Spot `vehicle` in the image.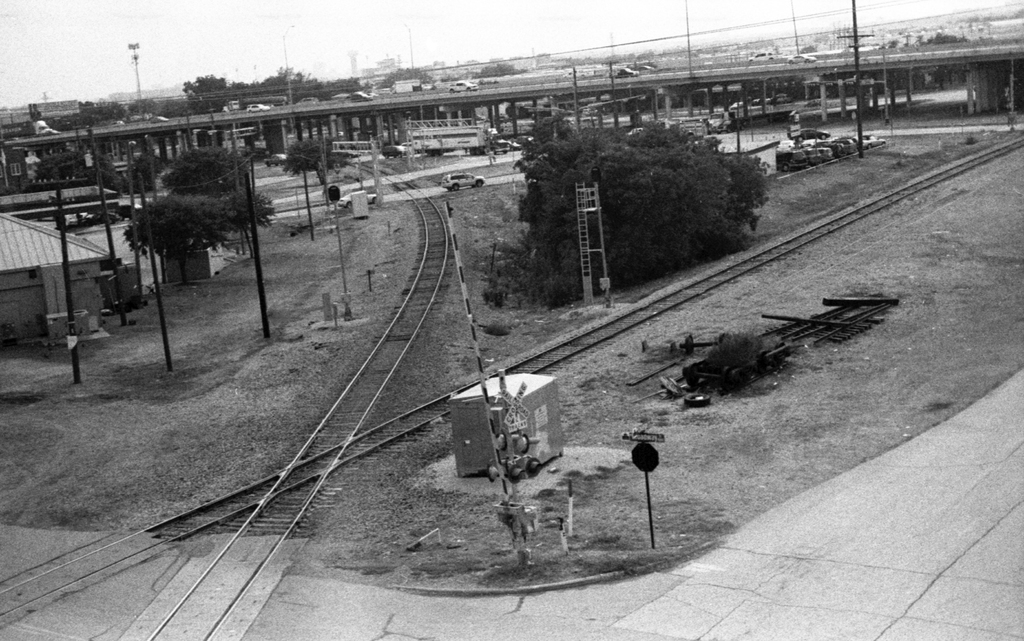
`vehicle` found at select_region(769, 88, 792, 104).
